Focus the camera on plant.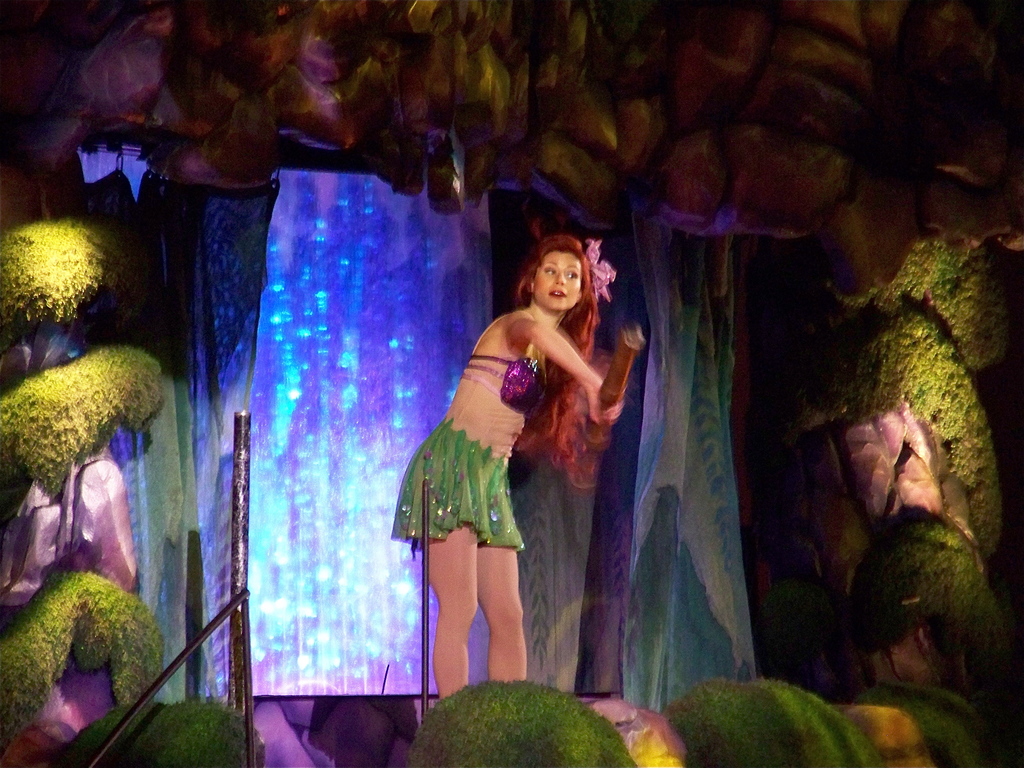
Focus region: Rect(671, 680, 902, 767).
